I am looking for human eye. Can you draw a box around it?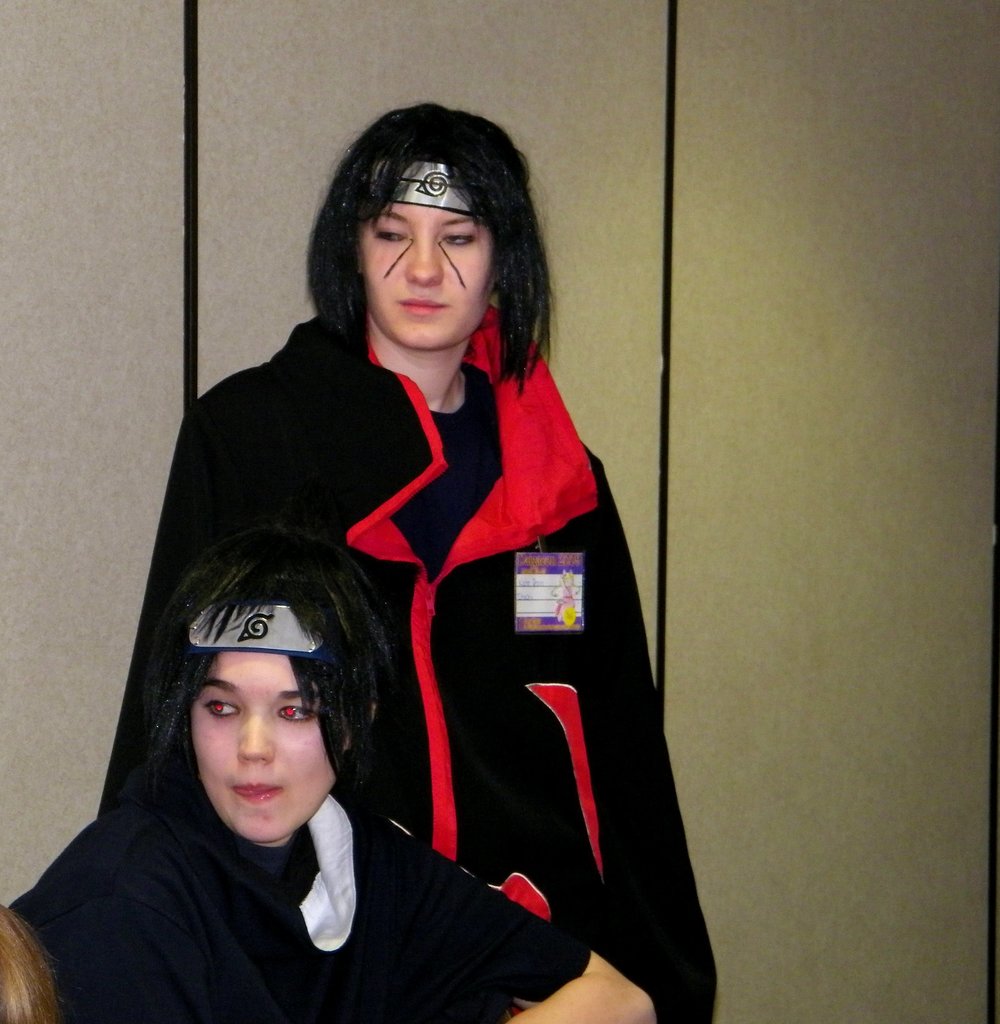
Sure, the bounding box is bbox=[280, 701, 318, 727].
